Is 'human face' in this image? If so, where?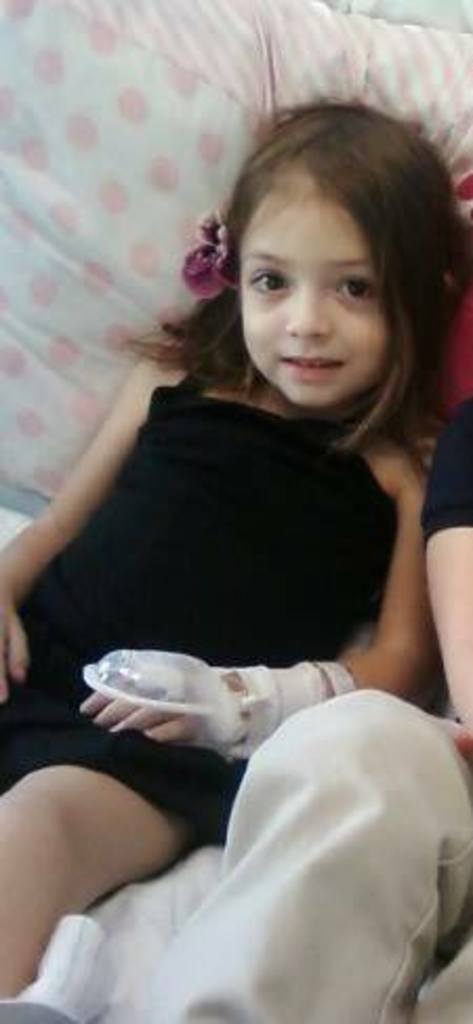
Yes, at (240,162,389,404).
